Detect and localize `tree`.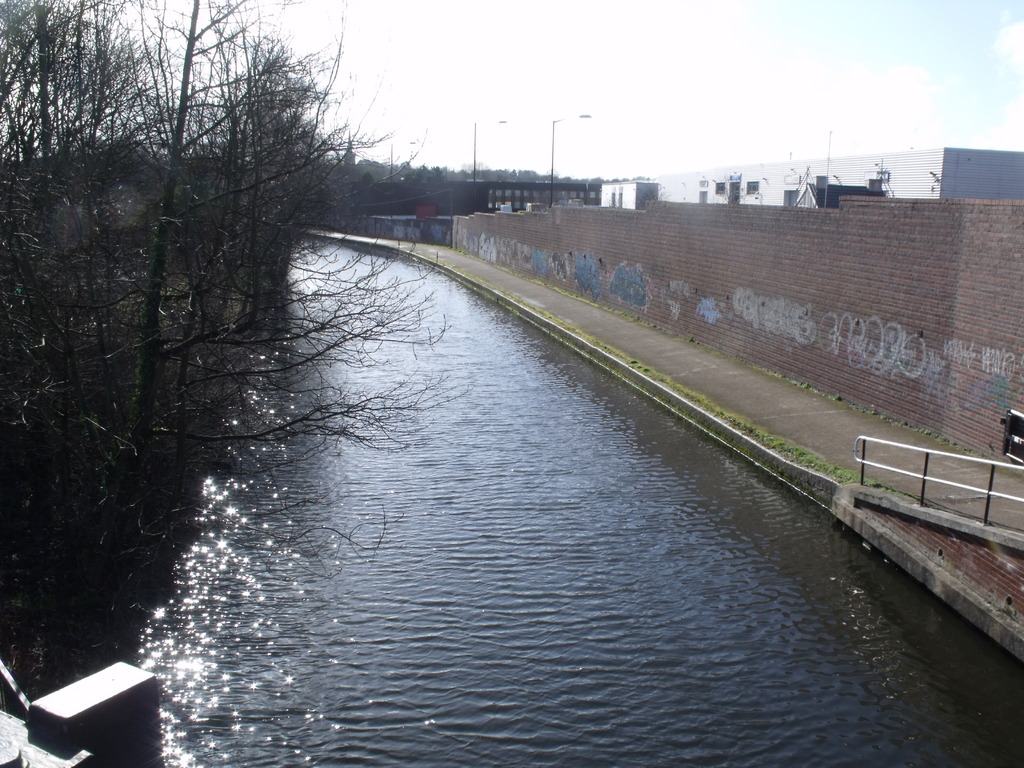
Localized at rect(218, 34, 349, 291).
